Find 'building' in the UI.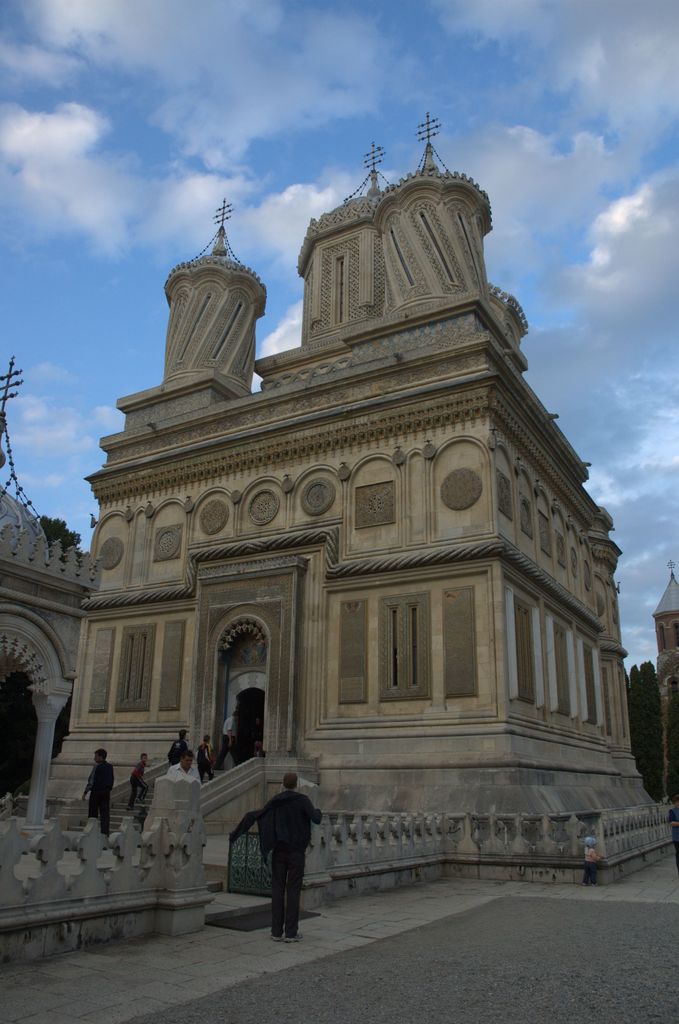
UI element at rect(13, 138, 678, 886).
